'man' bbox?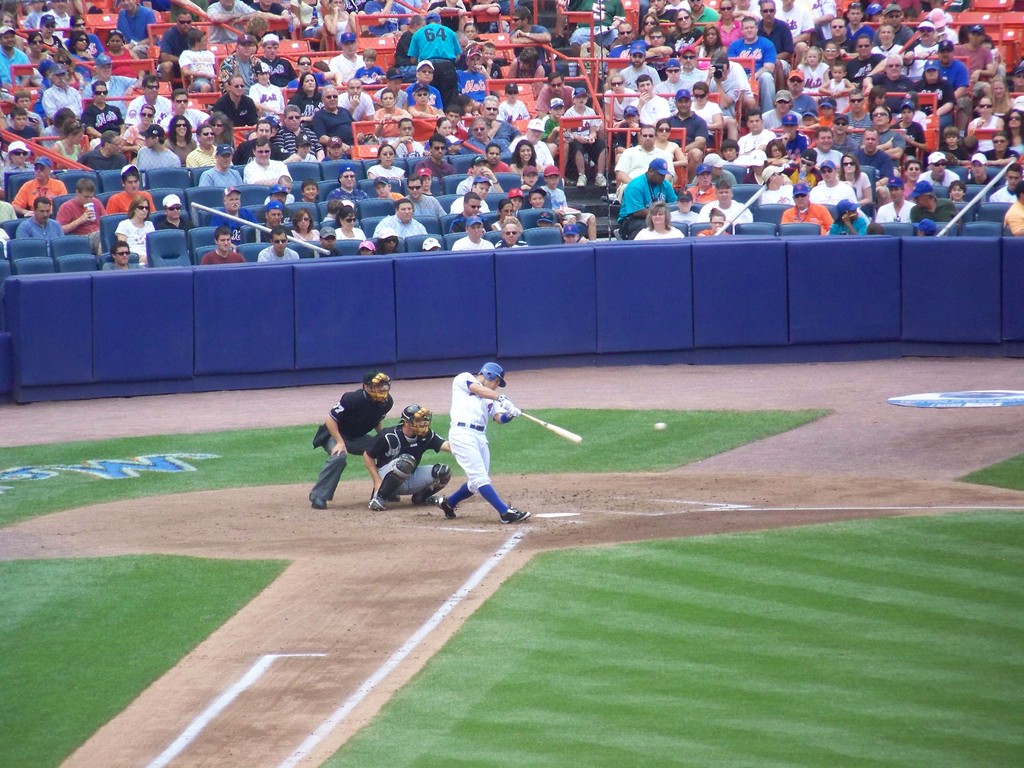
[left=198, top=142, right=236, bottom=184]
